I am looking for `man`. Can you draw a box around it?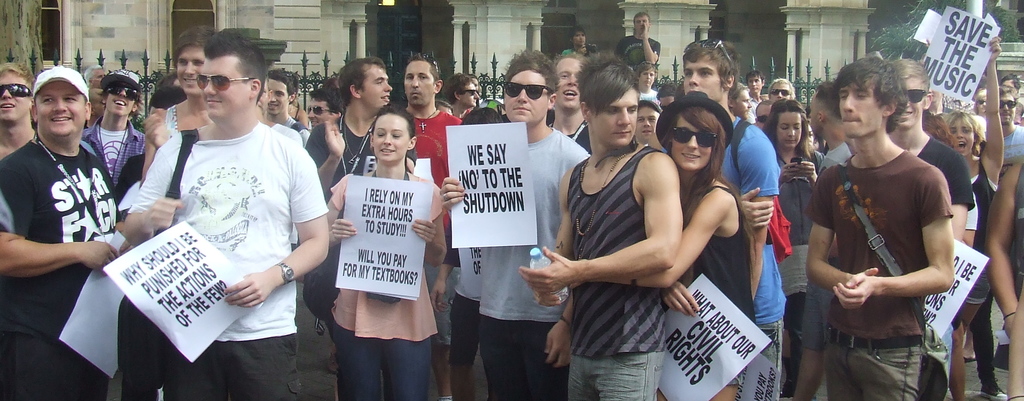
Sure, the bounding box is box=[0, 66, 120, 400].
